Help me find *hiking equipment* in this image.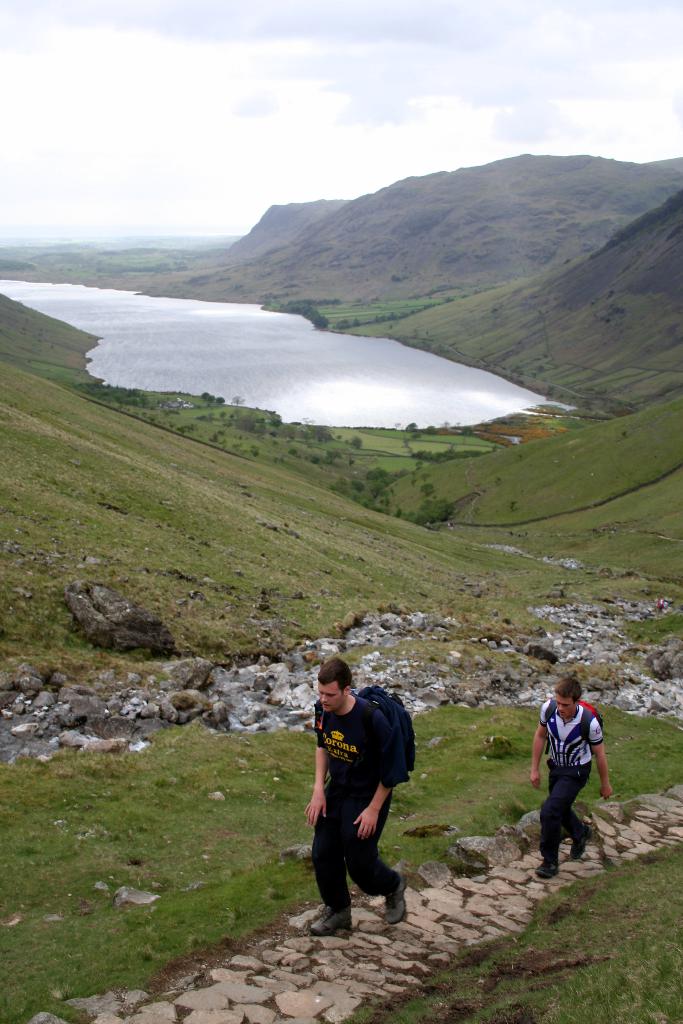
Found it: 311,685,418,794.
